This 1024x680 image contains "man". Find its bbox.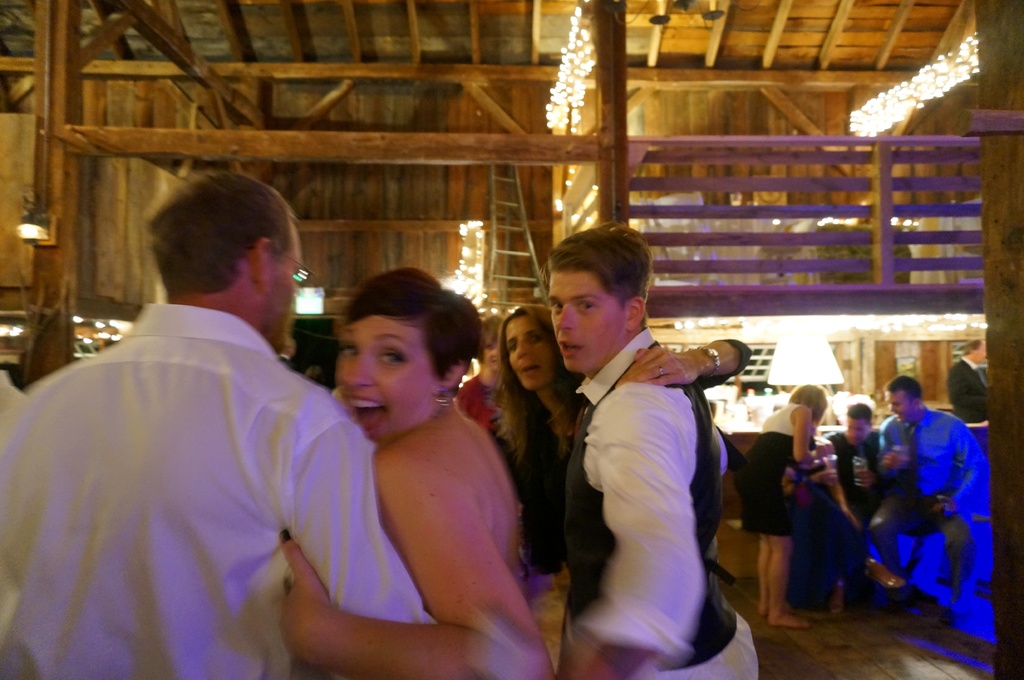
x1=868 y1=376 x2=995 y2=622.
